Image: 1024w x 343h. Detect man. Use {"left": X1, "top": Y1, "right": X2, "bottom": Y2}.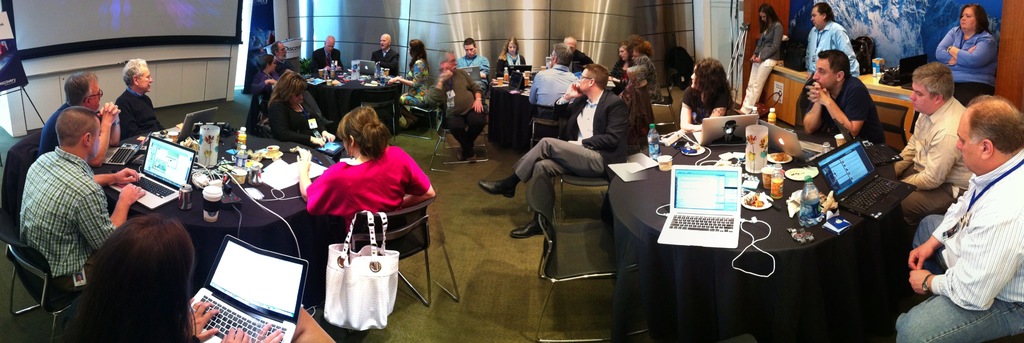
{"left": 895, "top": 63, "right": 980, "bottom": 224}.
